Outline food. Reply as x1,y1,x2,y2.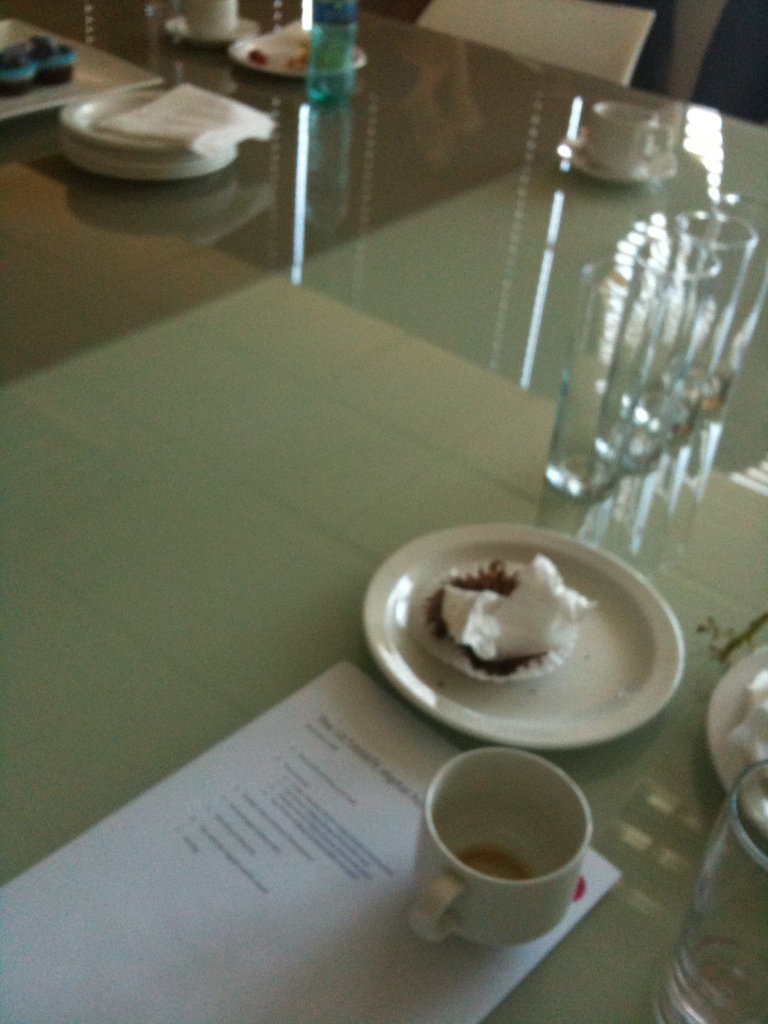
0,39,37,99.
